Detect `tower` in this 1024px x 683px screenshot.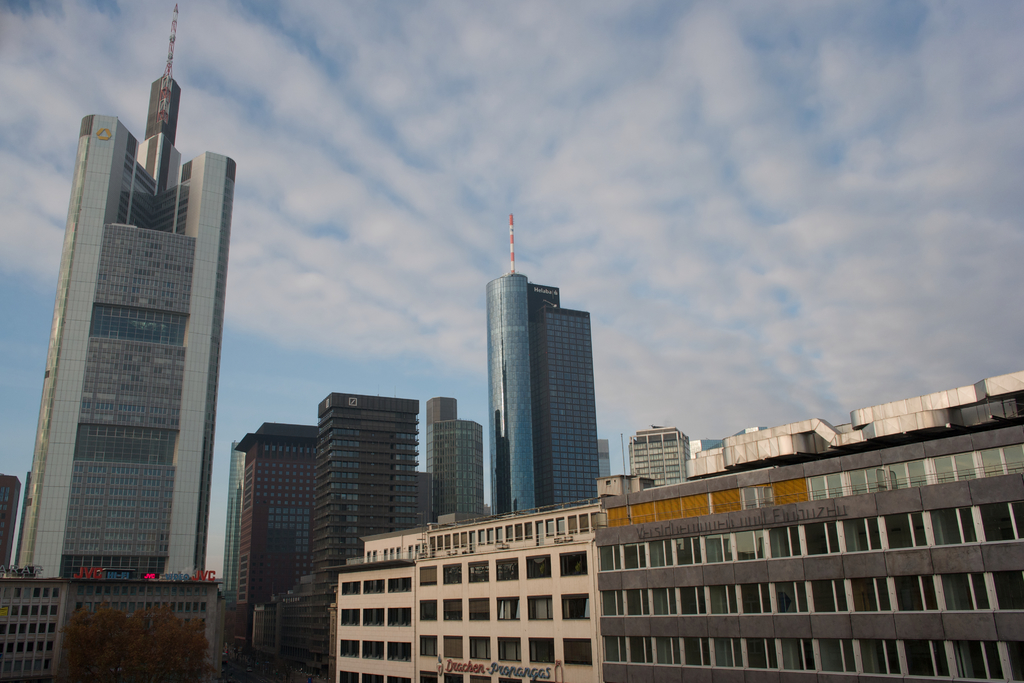
Detection: bbox=[312, 395, 421, 572].
